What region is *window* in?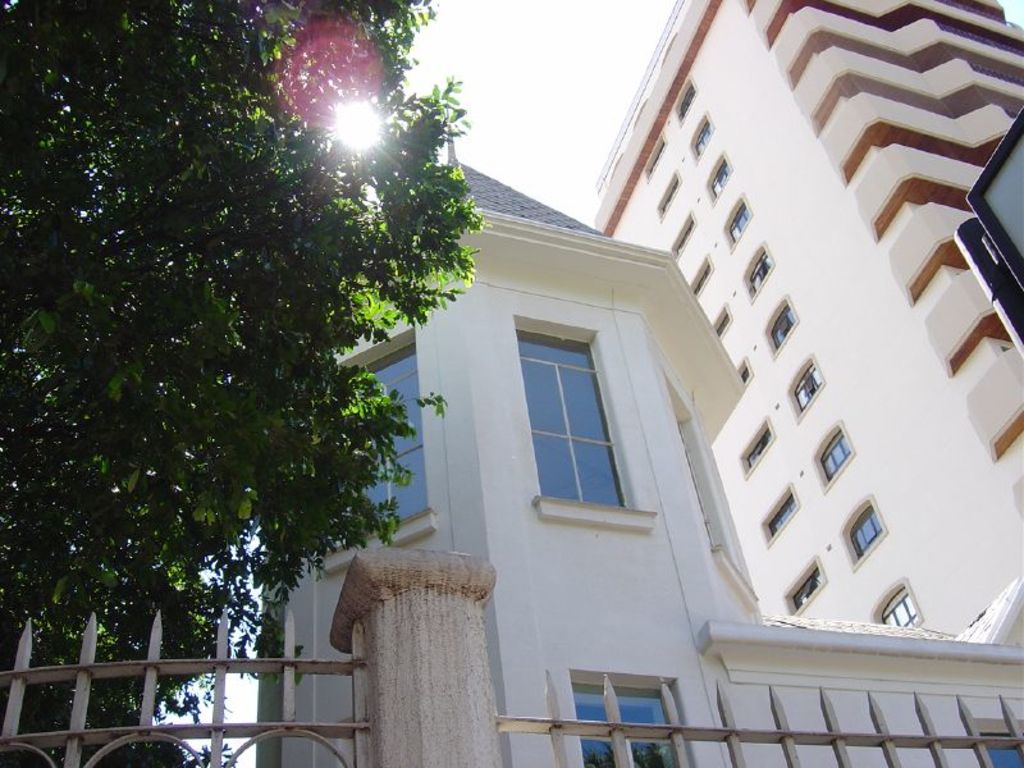
detection(713, 159, 733, 197).
